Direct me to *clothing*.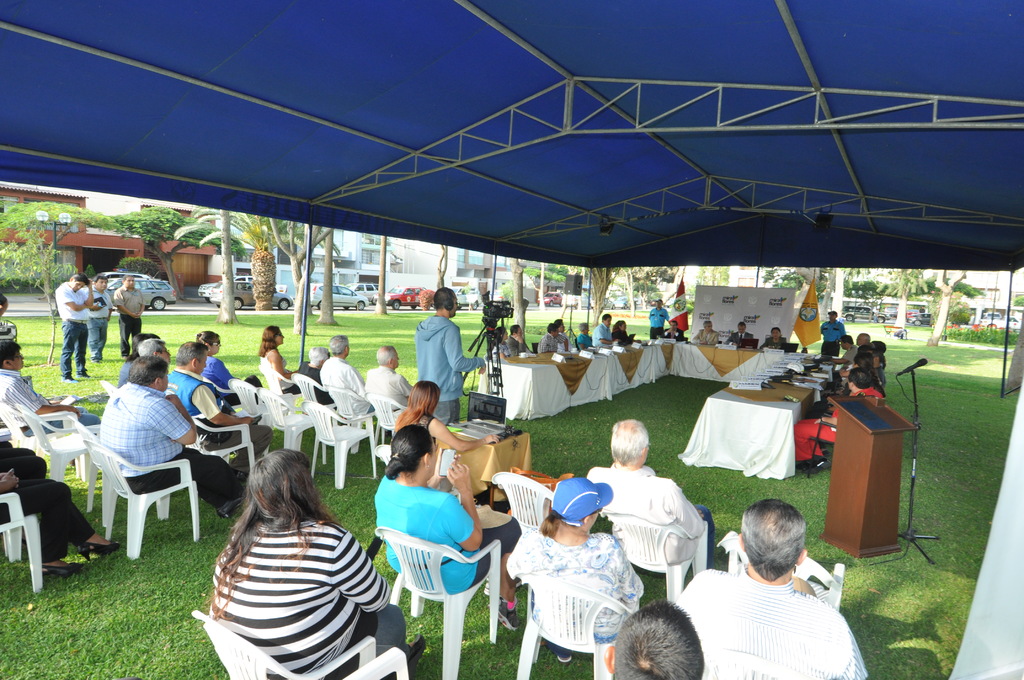
Direction: locate(86, 289, 111, 355).
